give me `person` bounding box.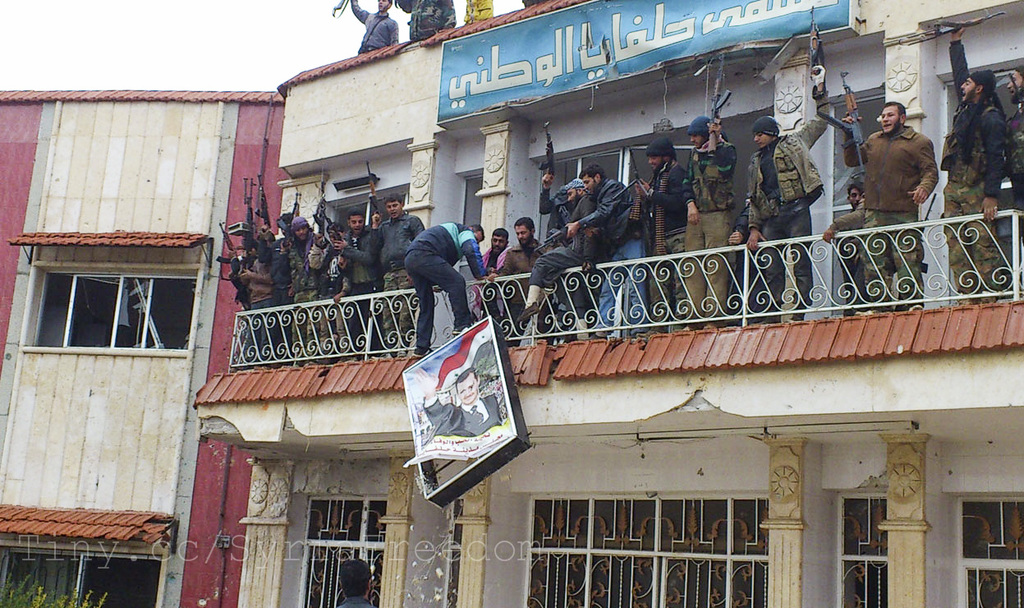
pyautogui.locateOnScreen(816, 179, 872, 310).
